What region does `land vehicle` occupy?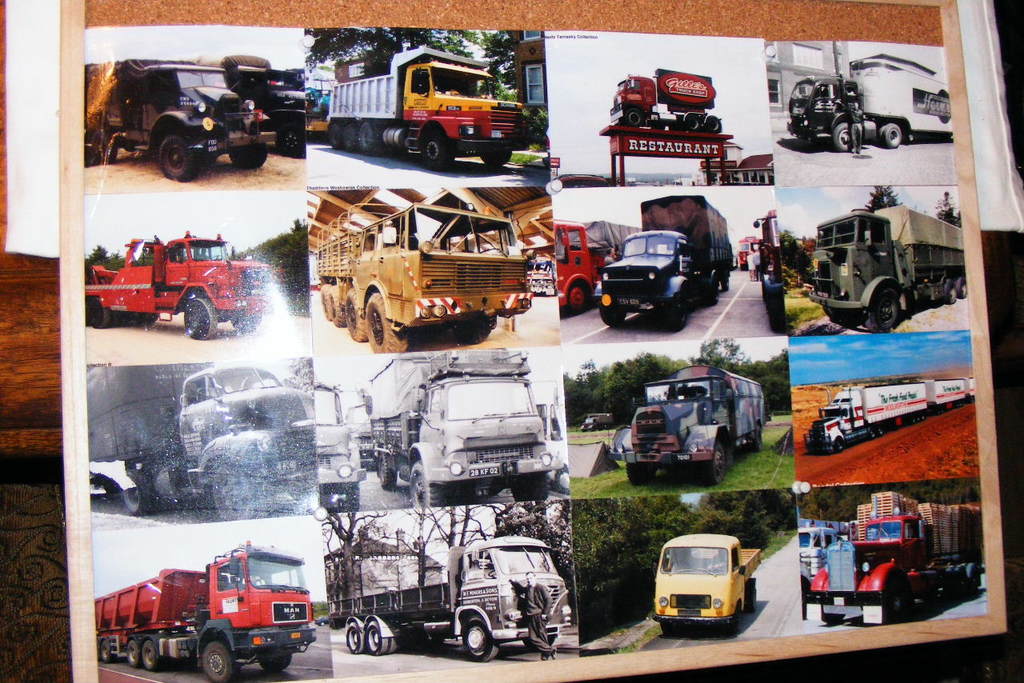
bbox=[614, 362, 767, 487].
